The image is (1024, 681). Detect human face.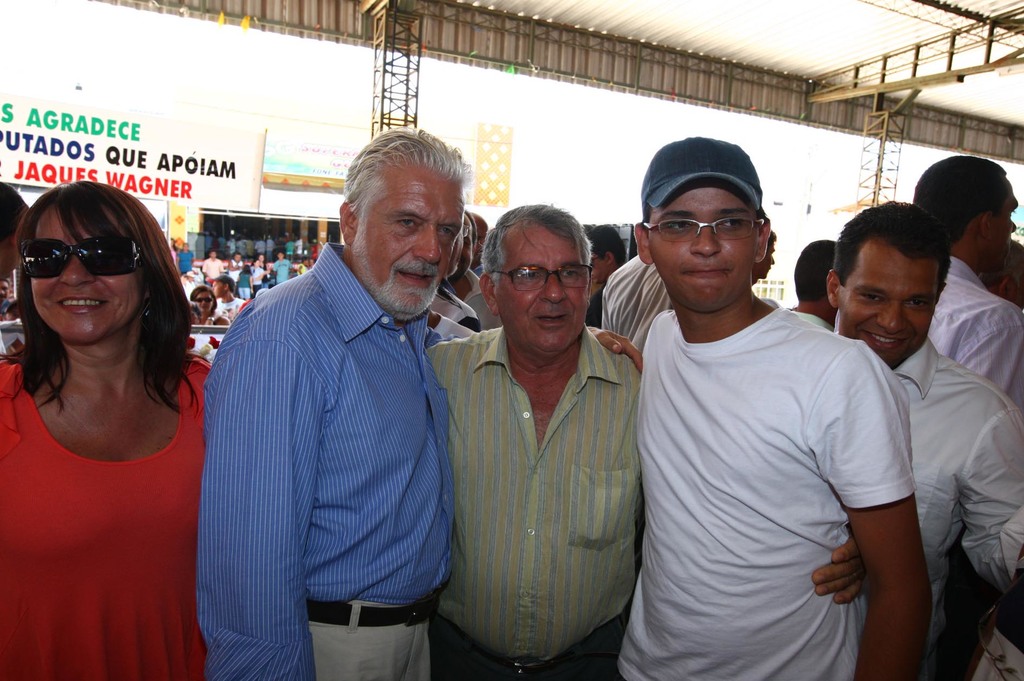
Detection: <region>233, 251, 241, 261</region>.
